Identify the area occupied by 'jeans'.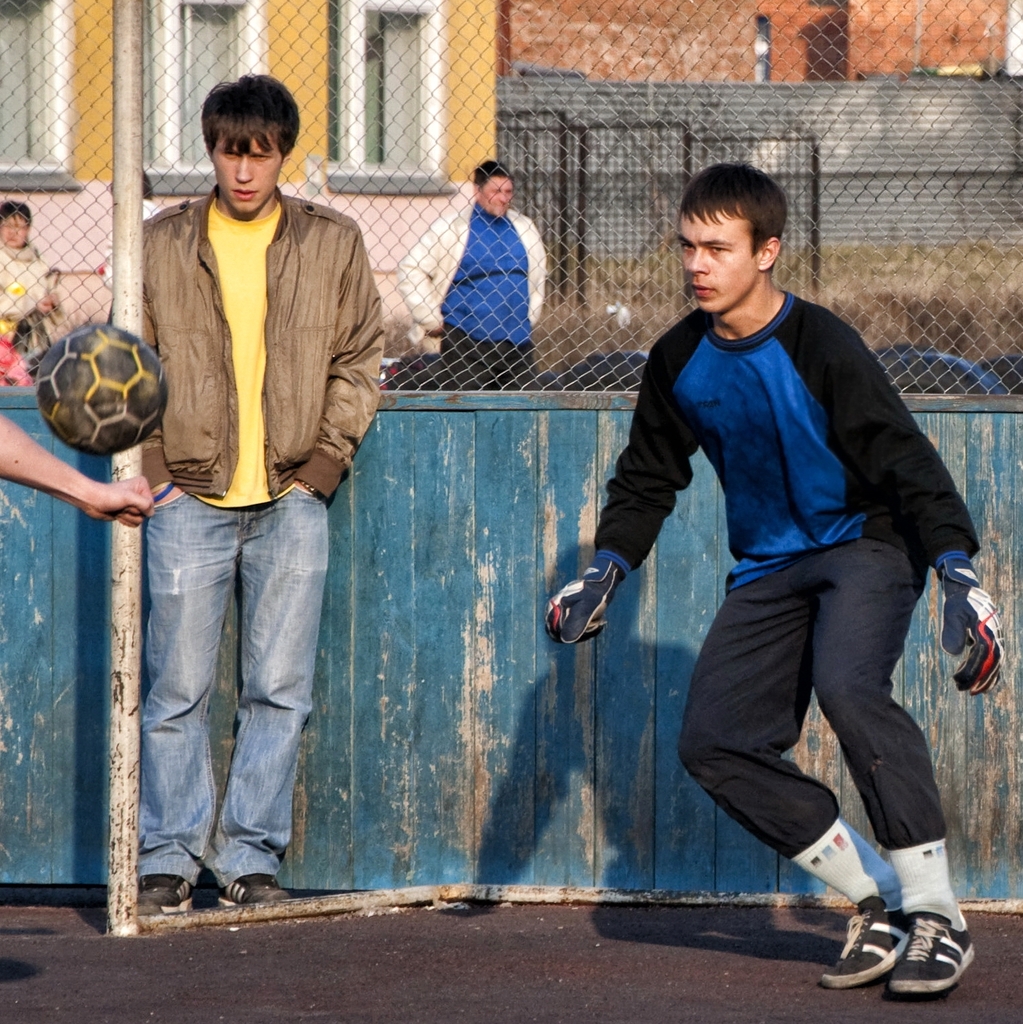
Area: left=117, top=472, right=330, bottom=897.
